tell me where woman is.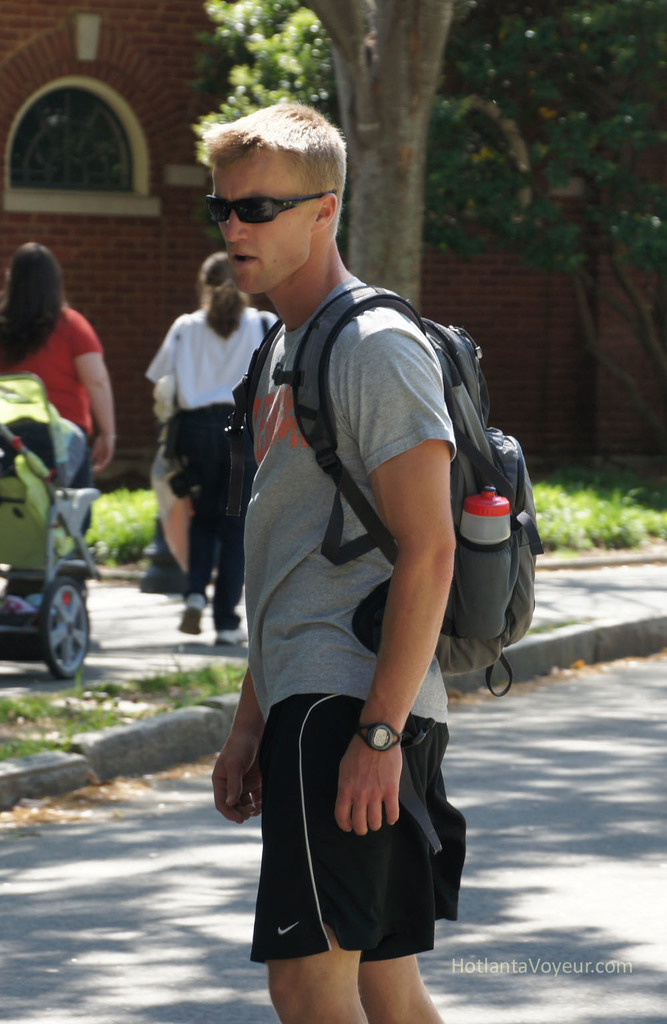
woman is at bbox=[0, 240, 117, 548].
